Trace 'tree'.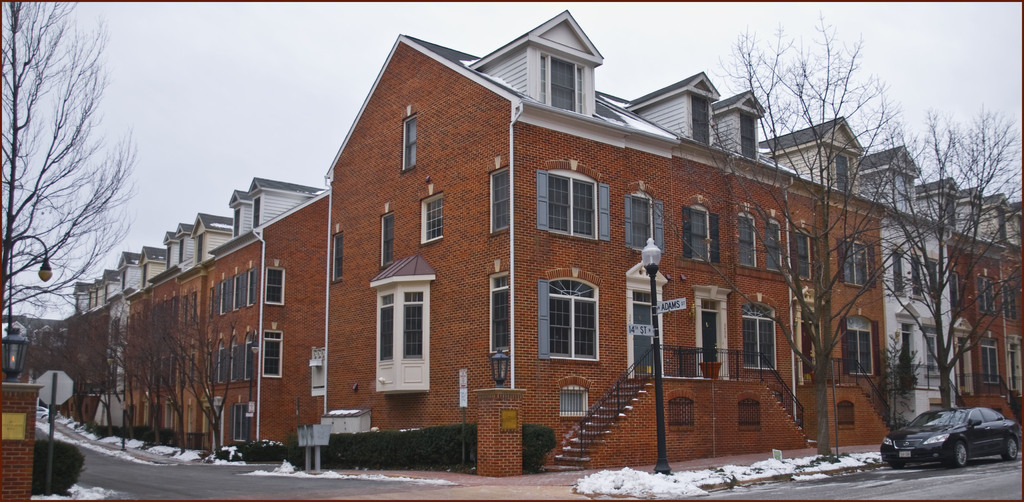
Traced to [x1=0, y1=0, x2=149, y2=402].
